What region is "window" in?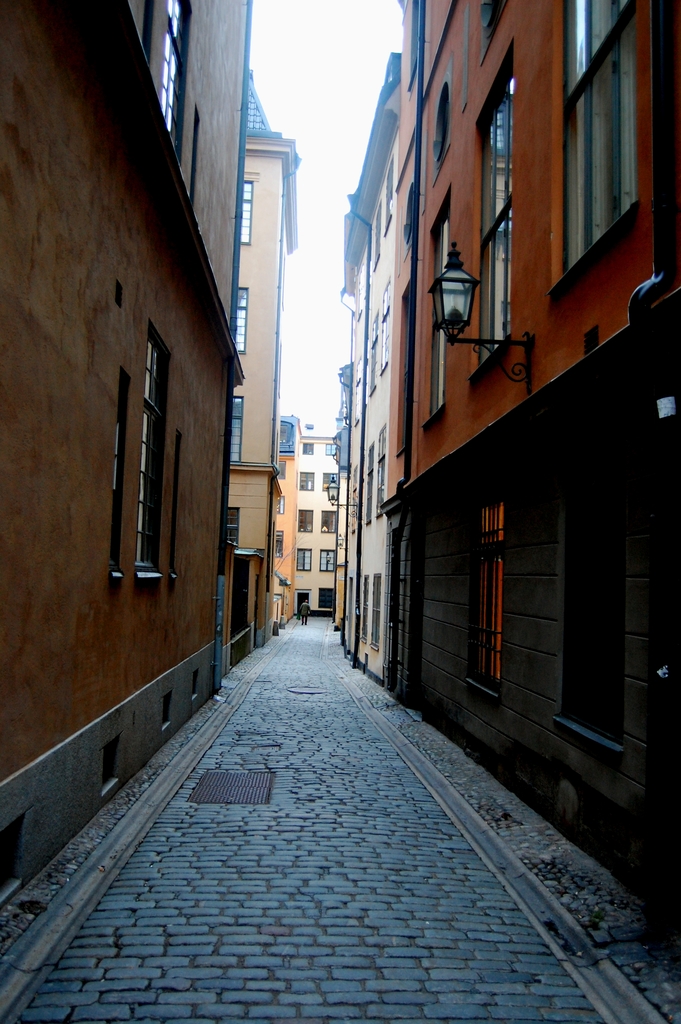
[294, 549, 308, 570].
